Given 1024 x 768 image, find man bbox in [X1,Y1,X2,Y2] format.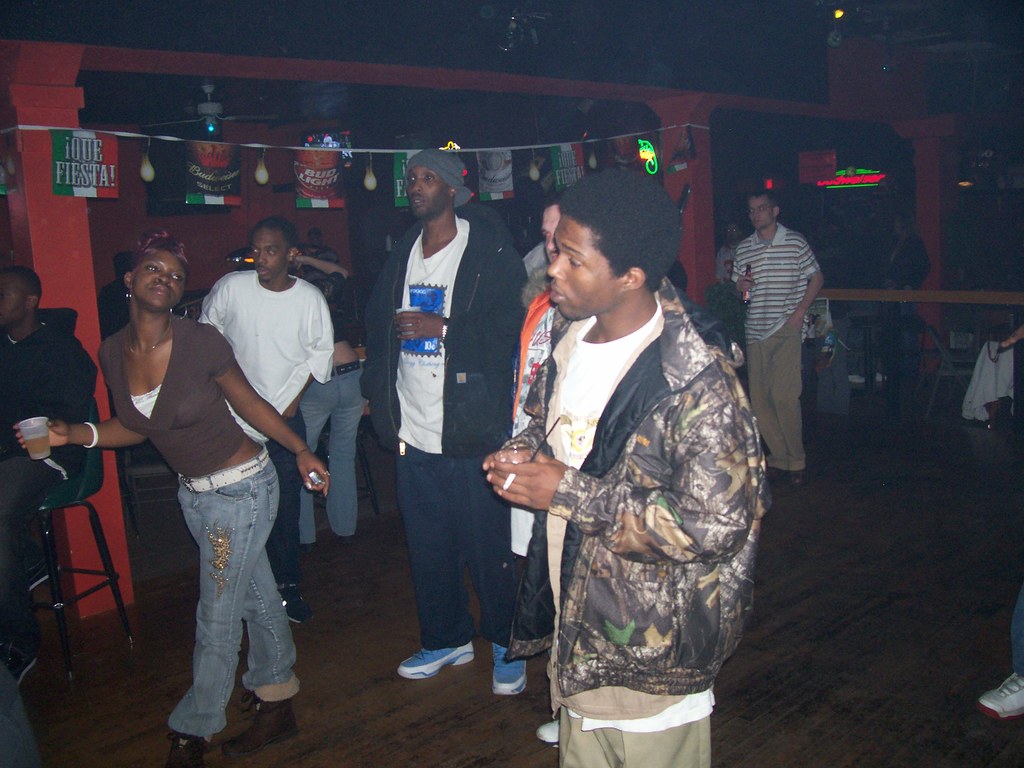
[481,173,764,767].
